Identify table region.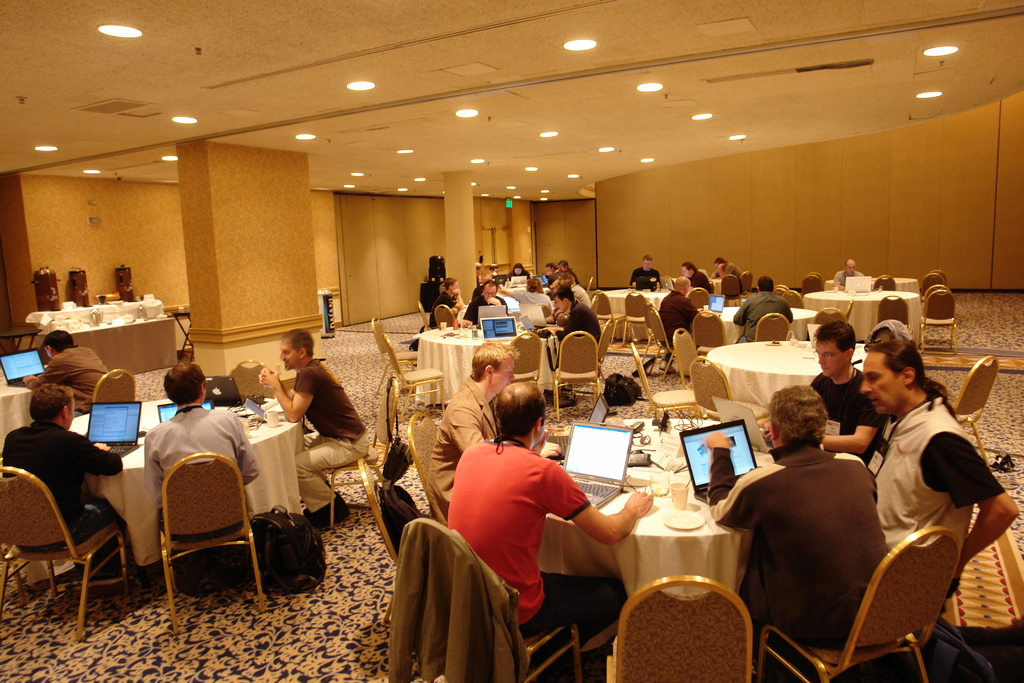
Region: x1=165 y1=309 x2=194 y2=353.
